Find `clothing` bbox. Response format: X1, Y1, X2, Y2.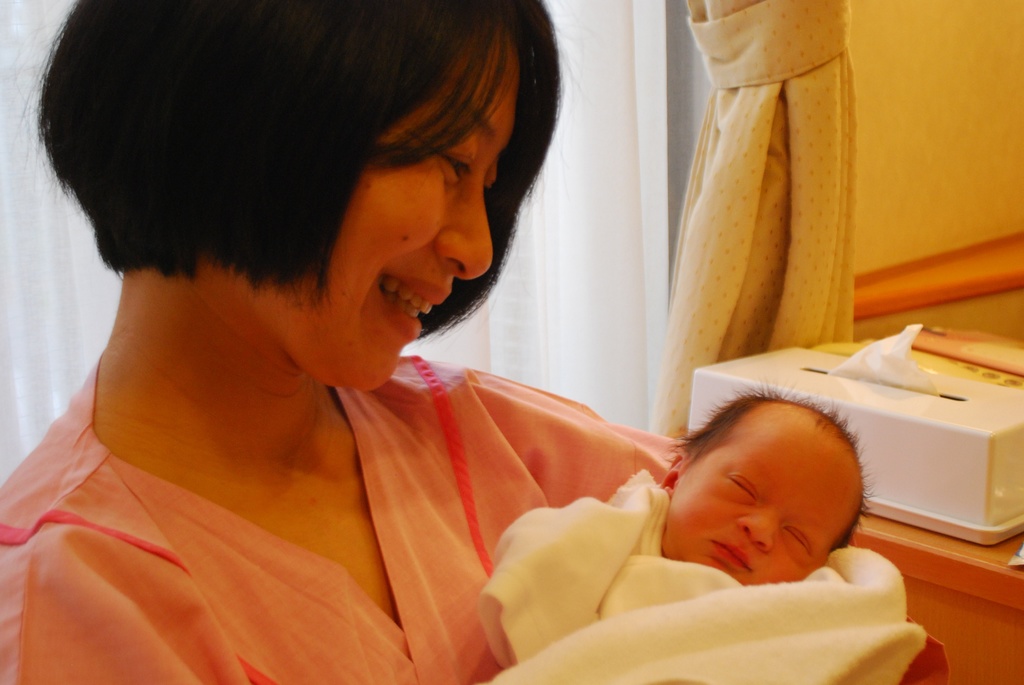
56, 212, 812, 659.
